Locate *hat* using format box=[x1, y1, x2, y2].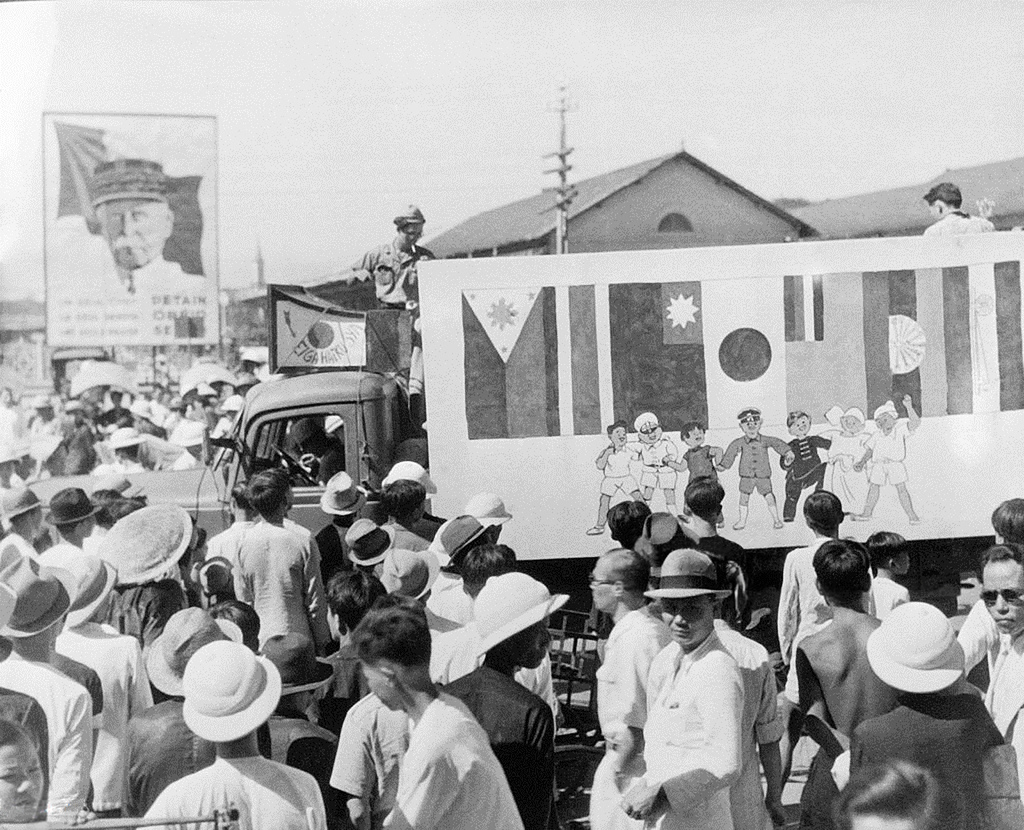
box=[184, 637, 281, 738].
